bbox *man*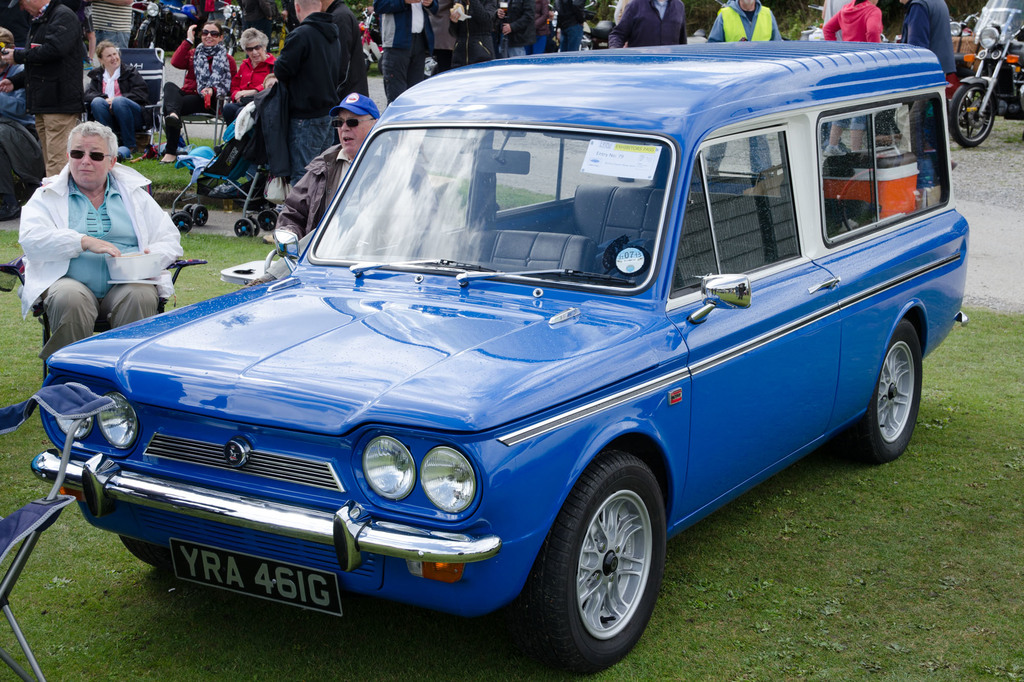
(706,0,782,177)
